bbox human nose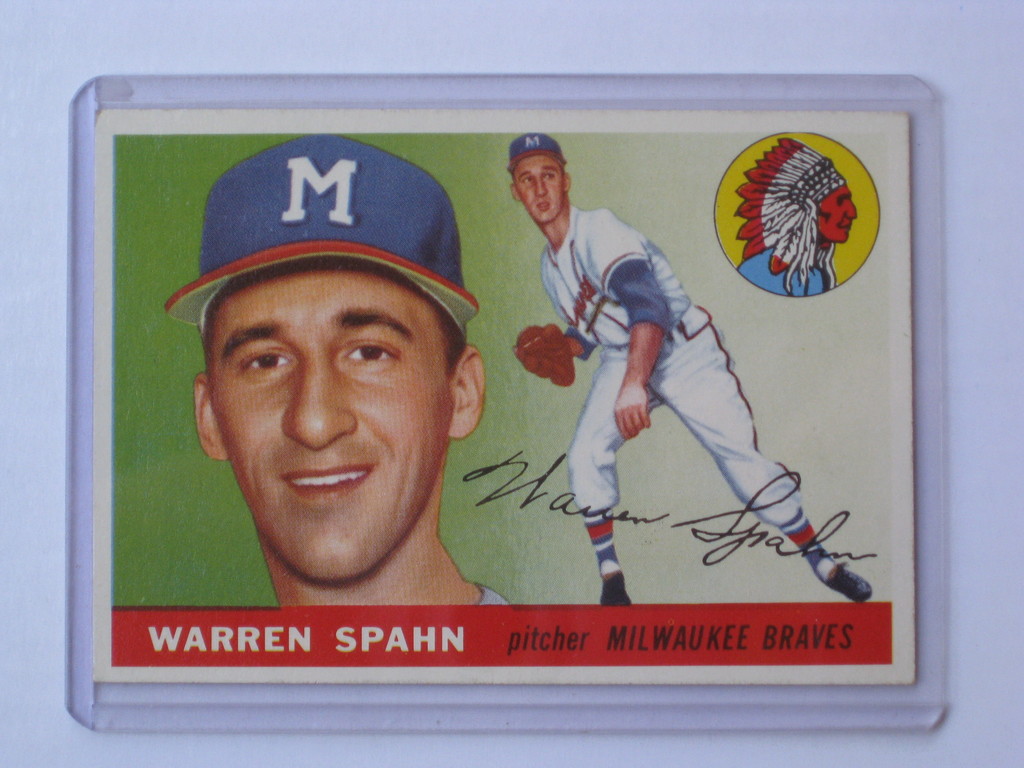
534, 176, 547, 198
